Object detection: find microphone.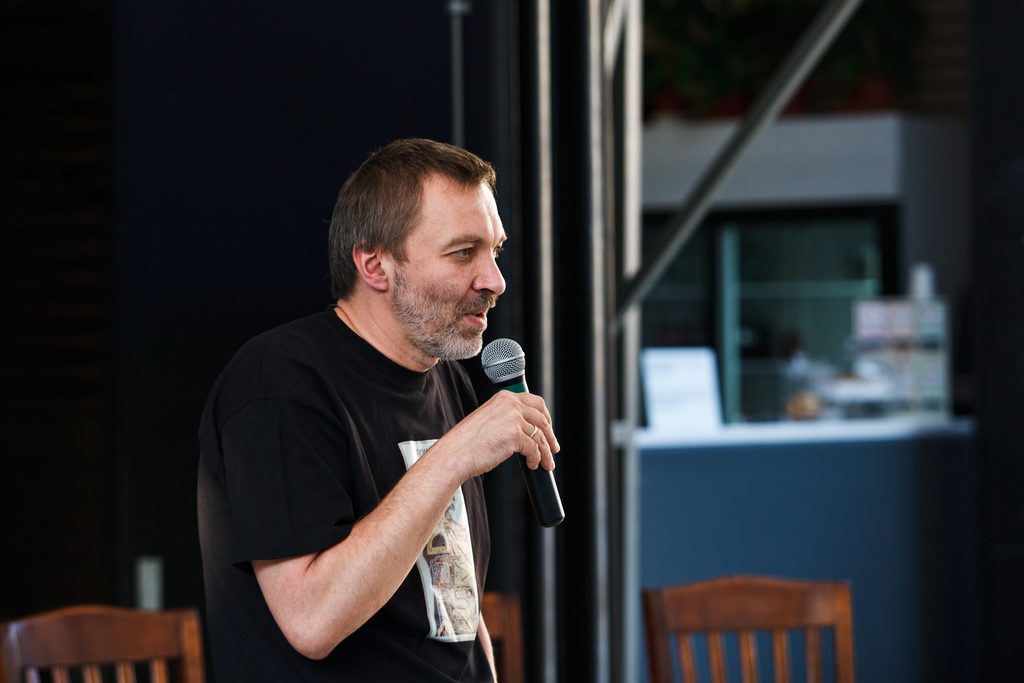
(x1=477, y1=338, x2=564, y2=531).
